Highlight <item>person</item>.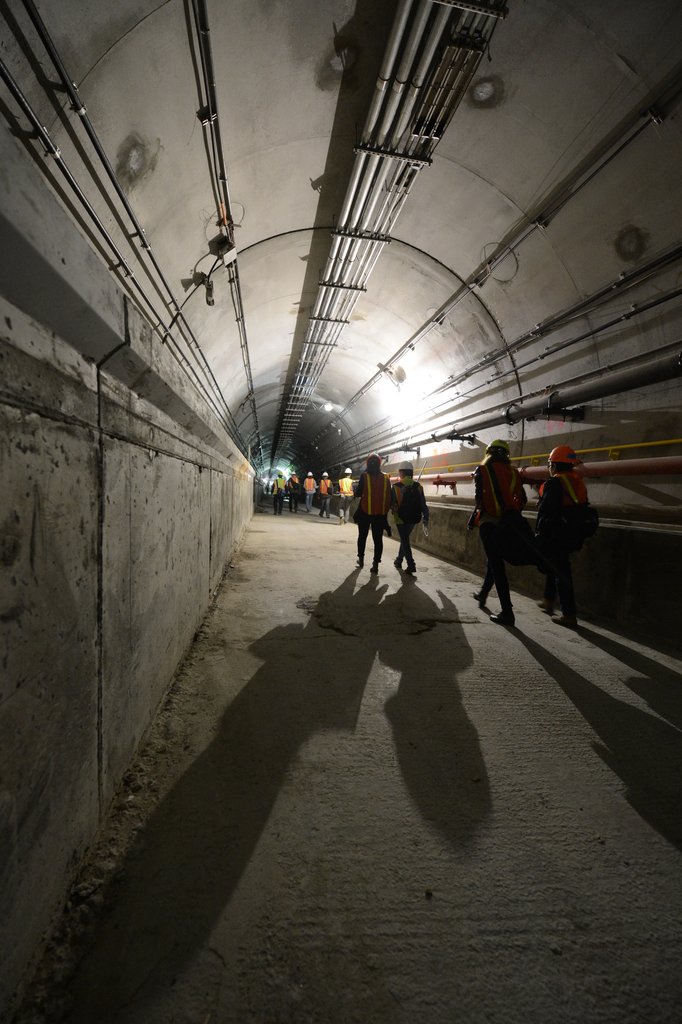
Highlighted region: locate(332, 461, 356, 522).
